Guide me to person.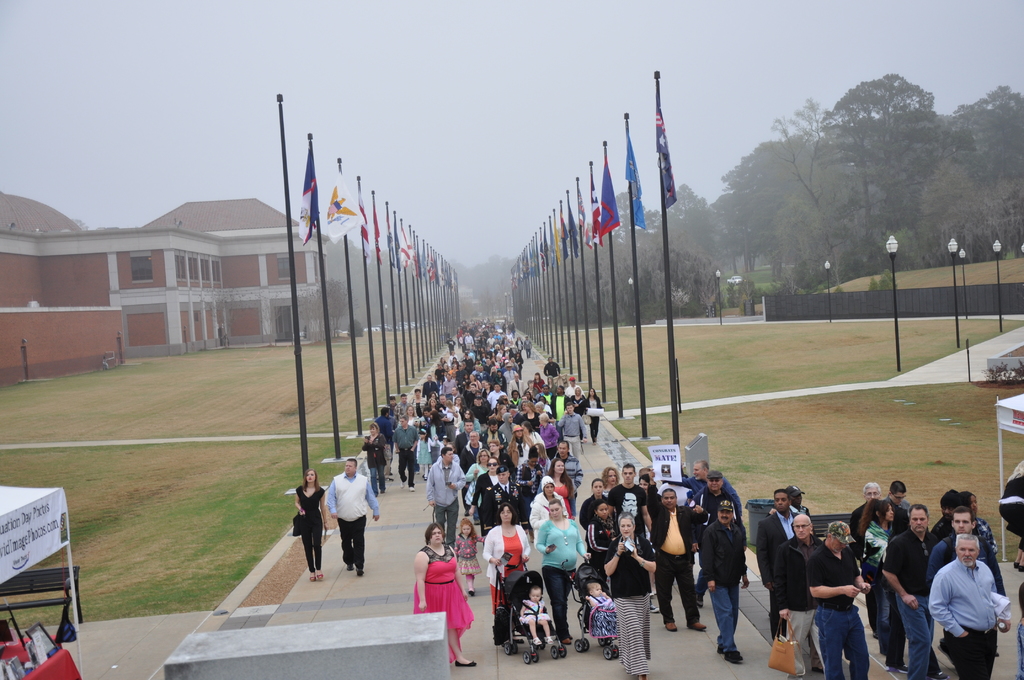
Guidance: box(928, 489, 965, 549).
